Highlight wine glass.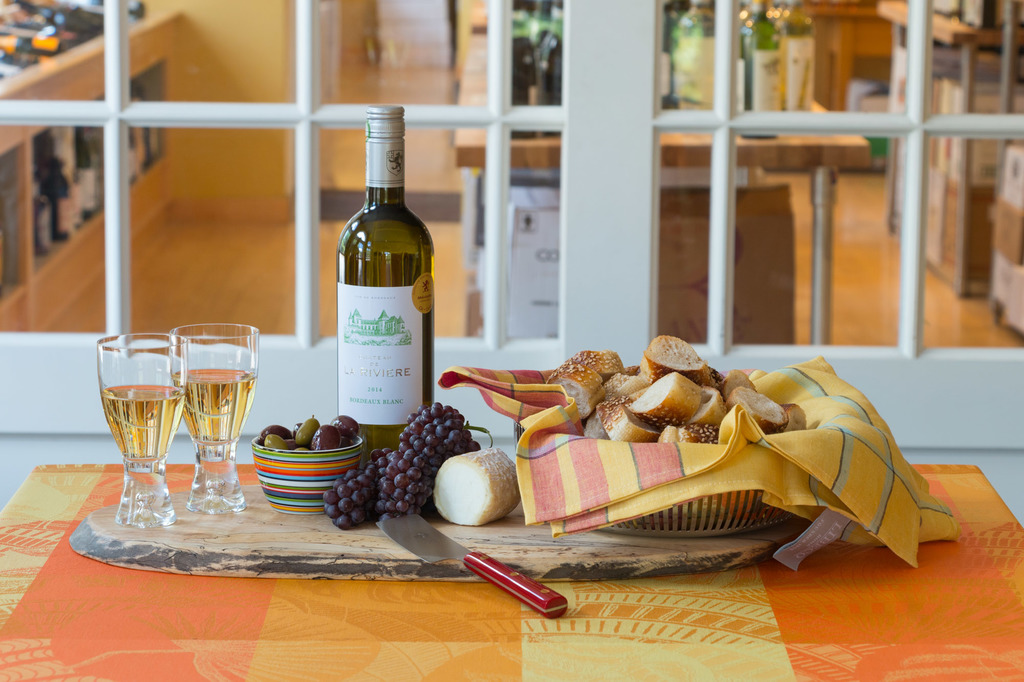
Highlighted region: 99,329,184,535.
